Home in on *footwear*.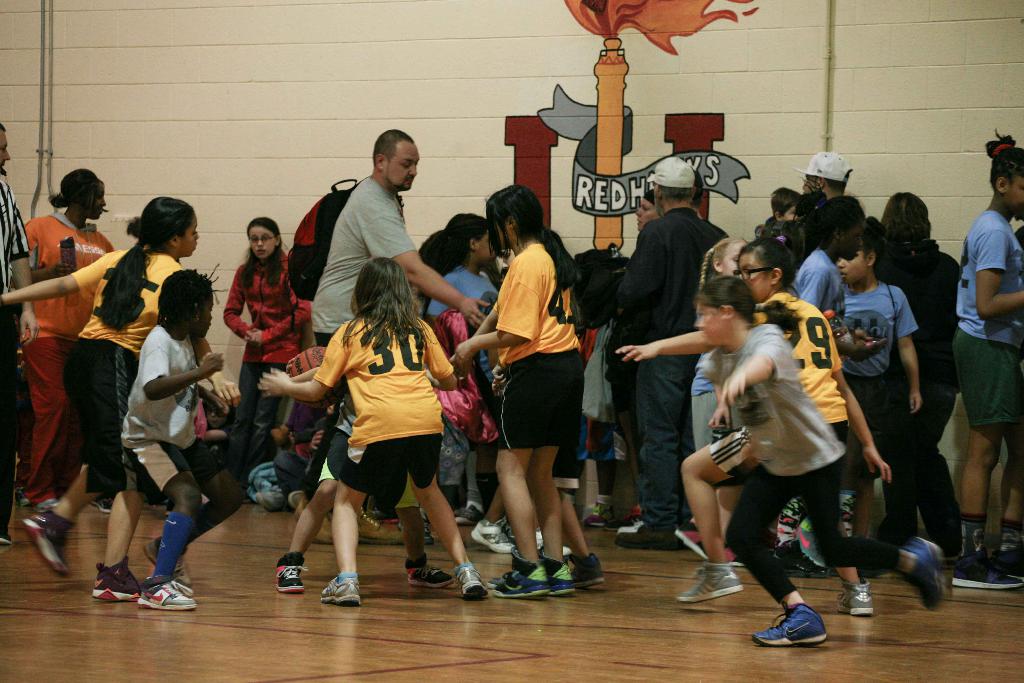
Homed in at BBox(454, 504, 484, 524).
